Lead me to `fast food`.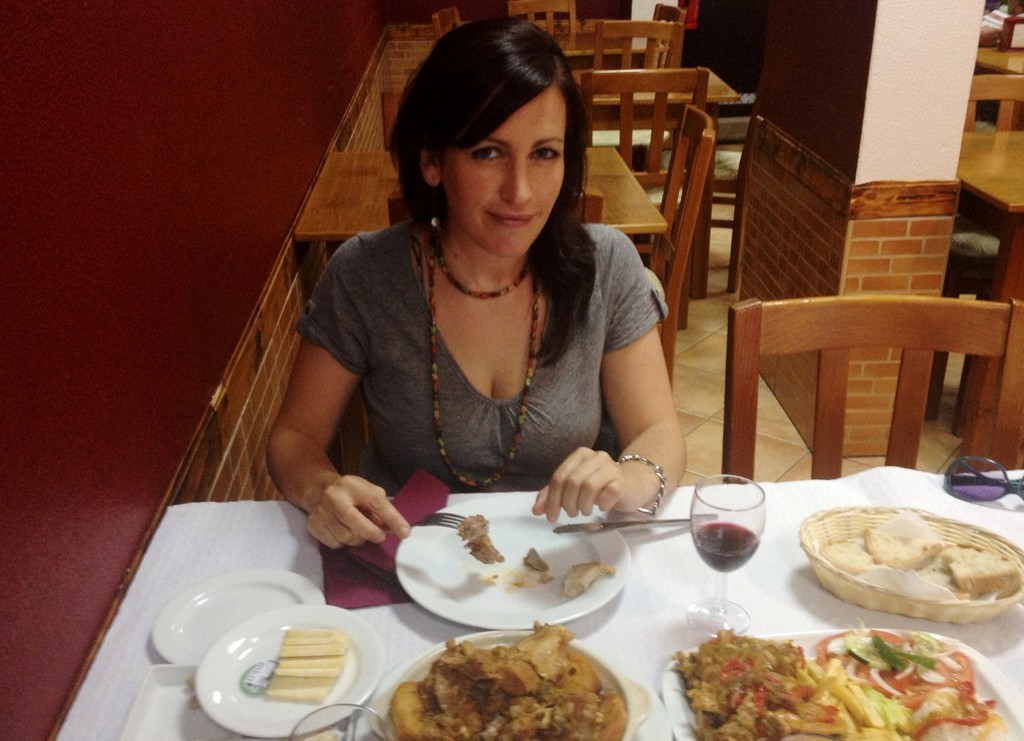
Lead to [945,545,1023,598].
